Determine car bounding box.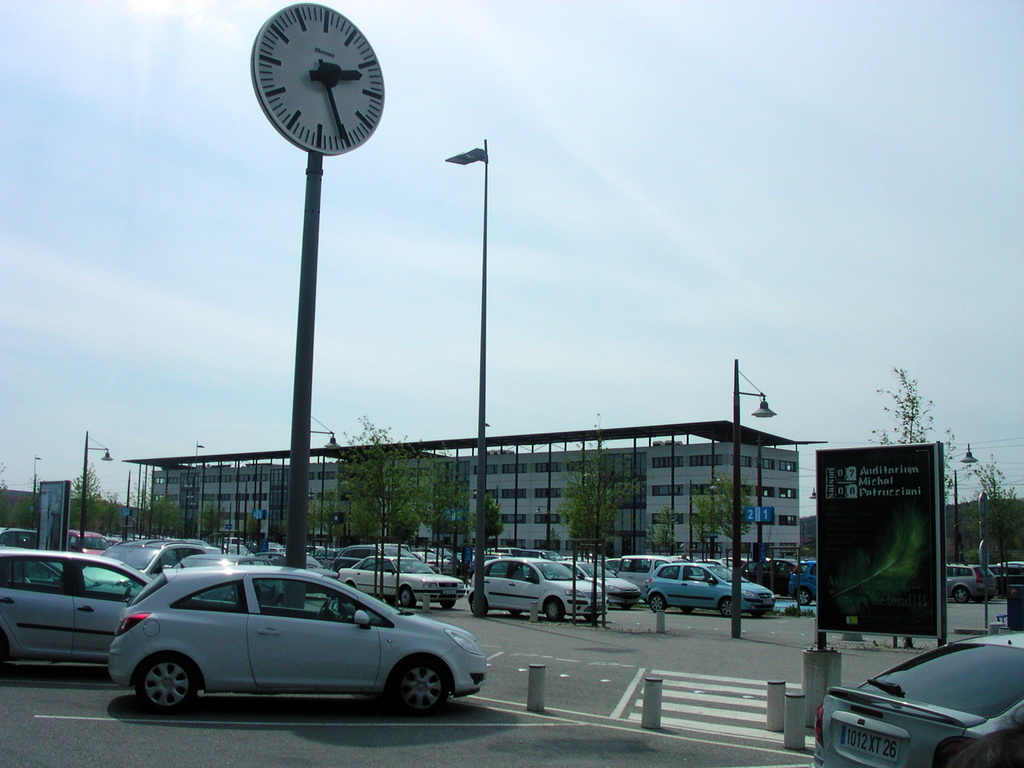
Determined: region(807, 636, 1023, 767).
